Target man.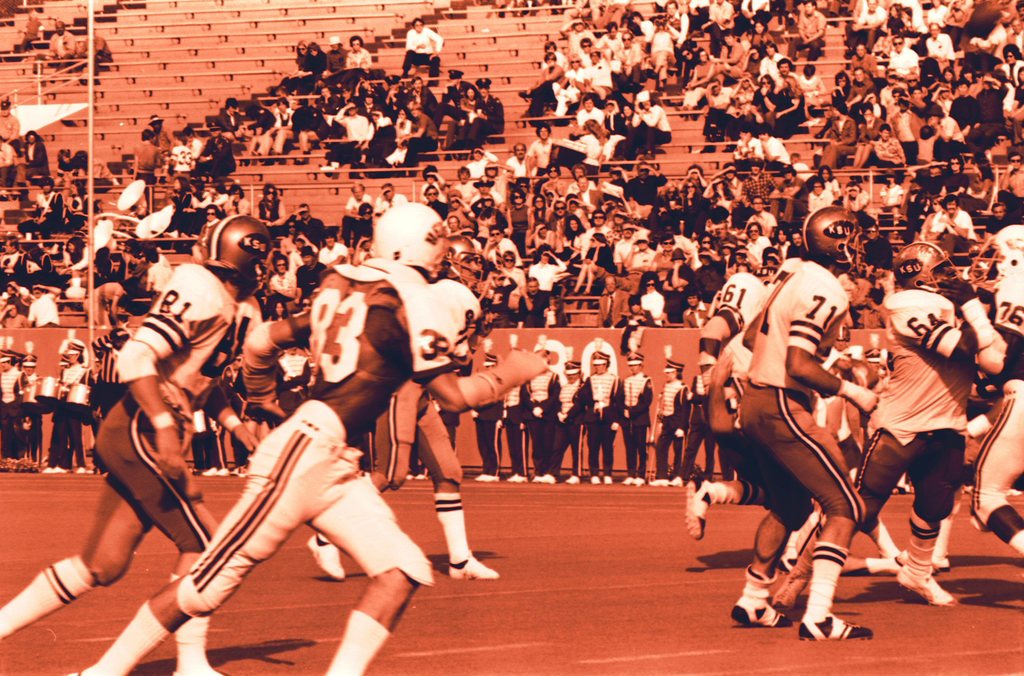
Target region: <region>622, 162, 667, 205</region>.
